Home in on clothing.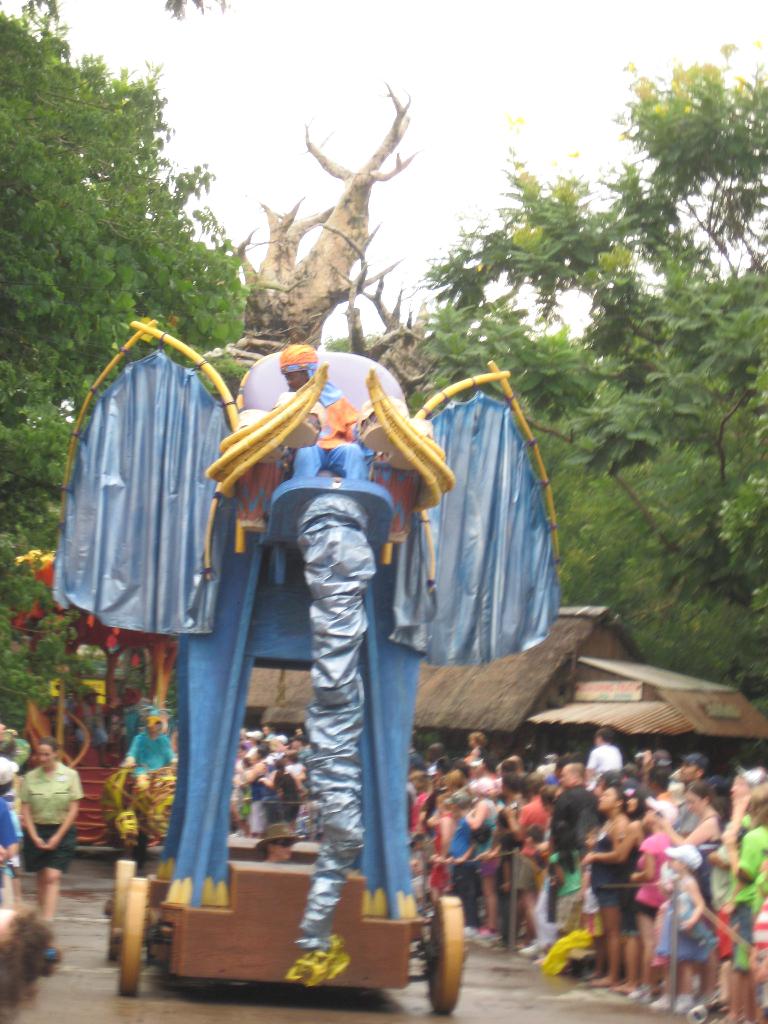
Homed in at (518, 794, 541, 892).
